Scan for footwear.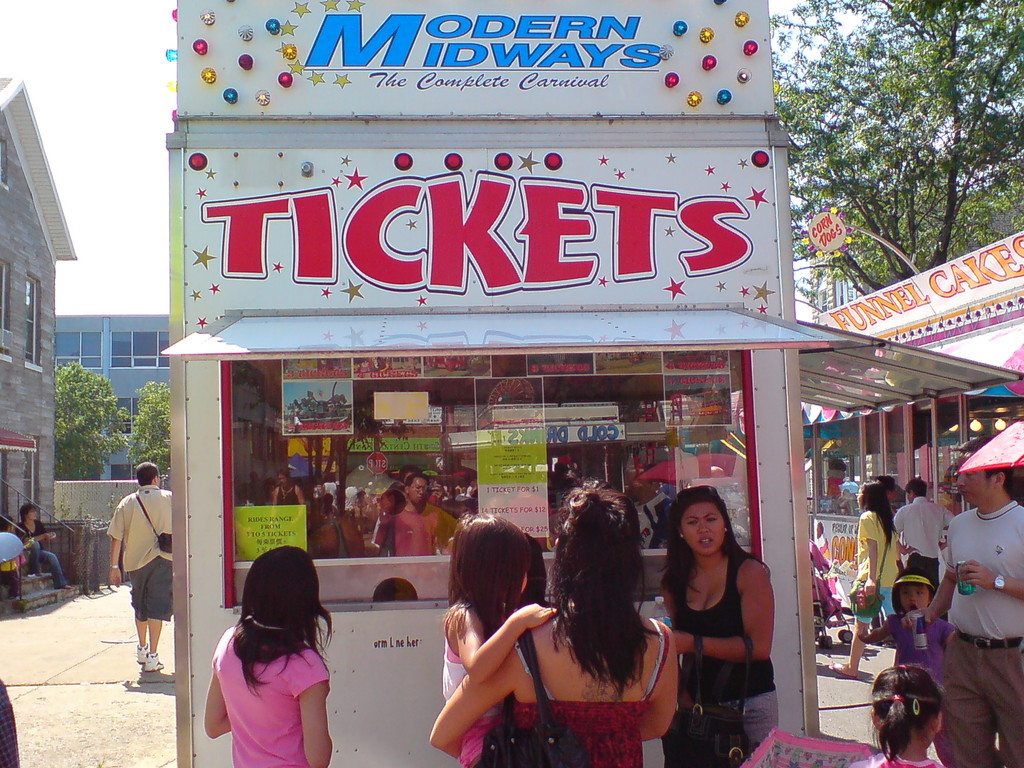
Scan result: bbox(57, 582, 76, 591).
